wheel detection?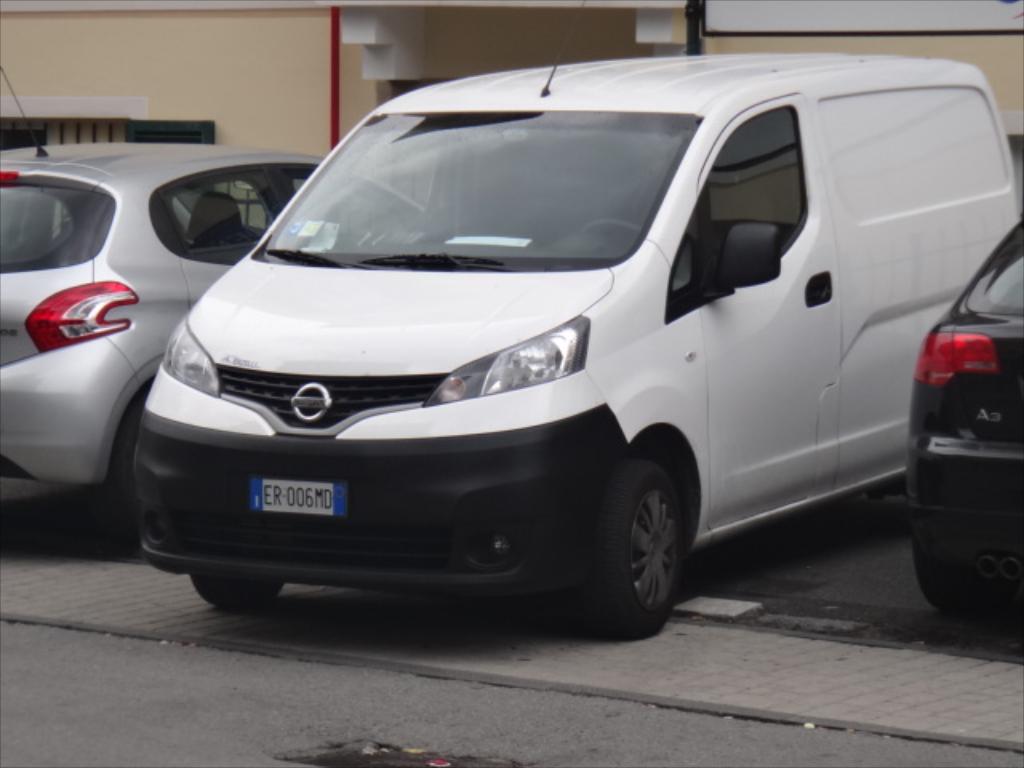
{"left": 584, "top": 219, "right": 643, "bottom": 235}
